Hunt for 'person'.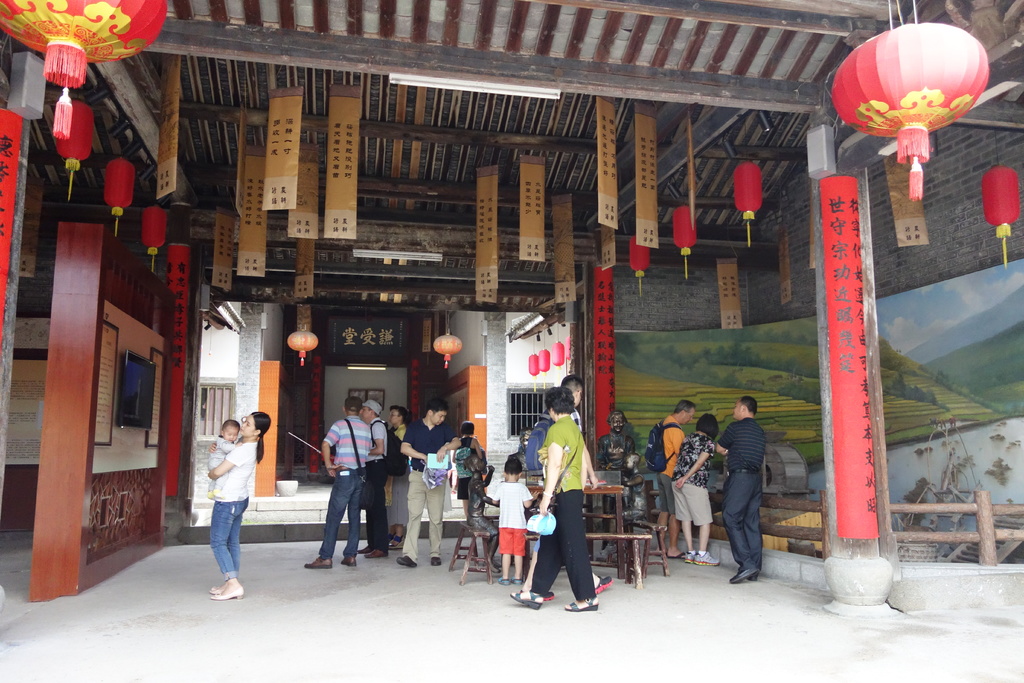
Hunted down at select_region(622, 448, 651, 538).
